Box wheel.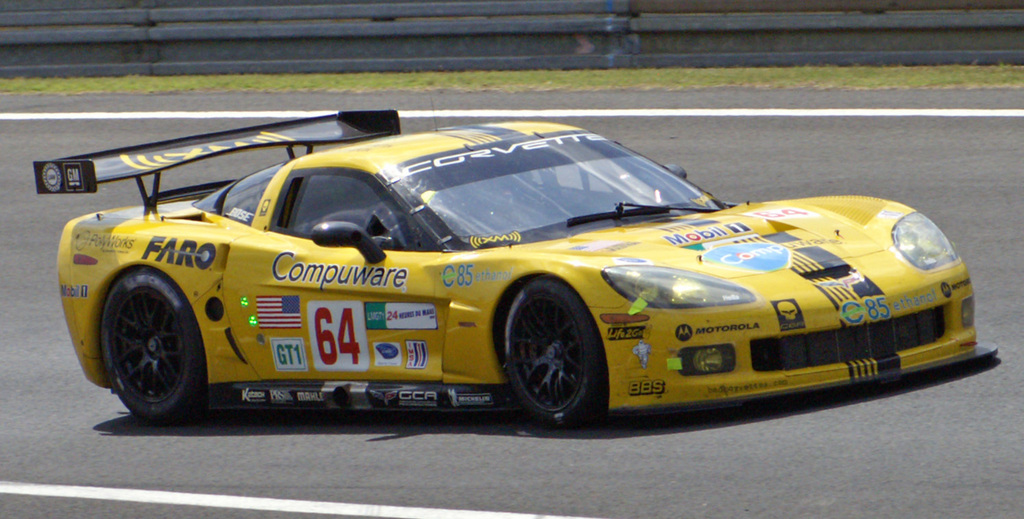
pyautogui.locateOnScreen(99, 275, 204, 422).
